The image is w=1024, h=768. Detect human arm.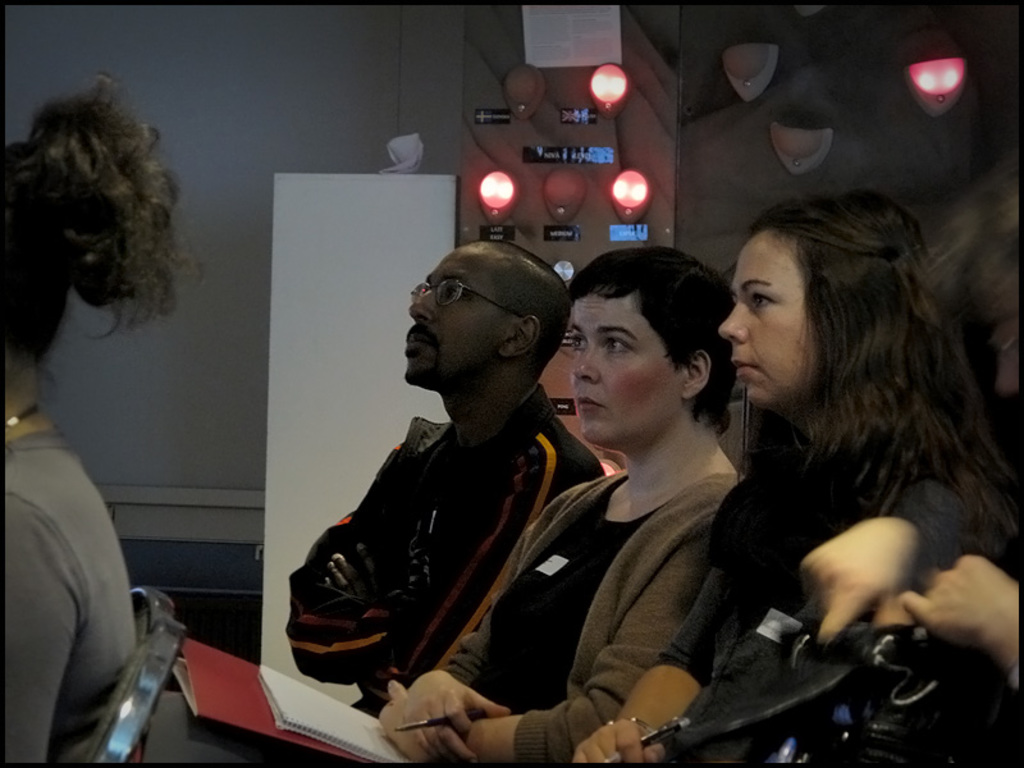
Detection: (892,548,1023,731).
